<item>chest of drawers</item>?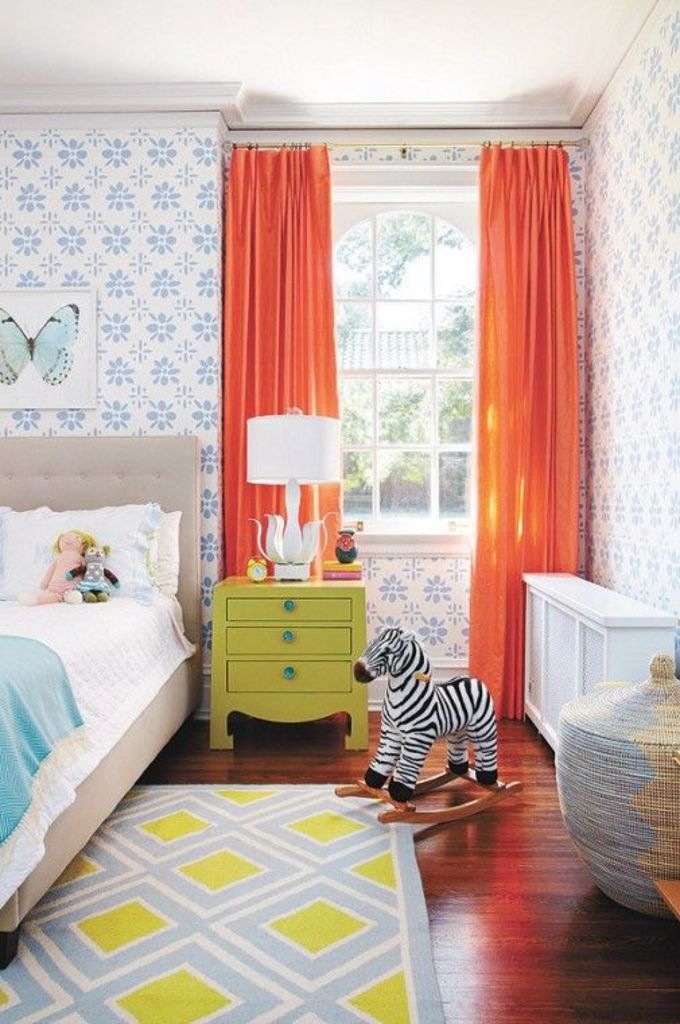
<region>211, 573, 368, 749</region>
